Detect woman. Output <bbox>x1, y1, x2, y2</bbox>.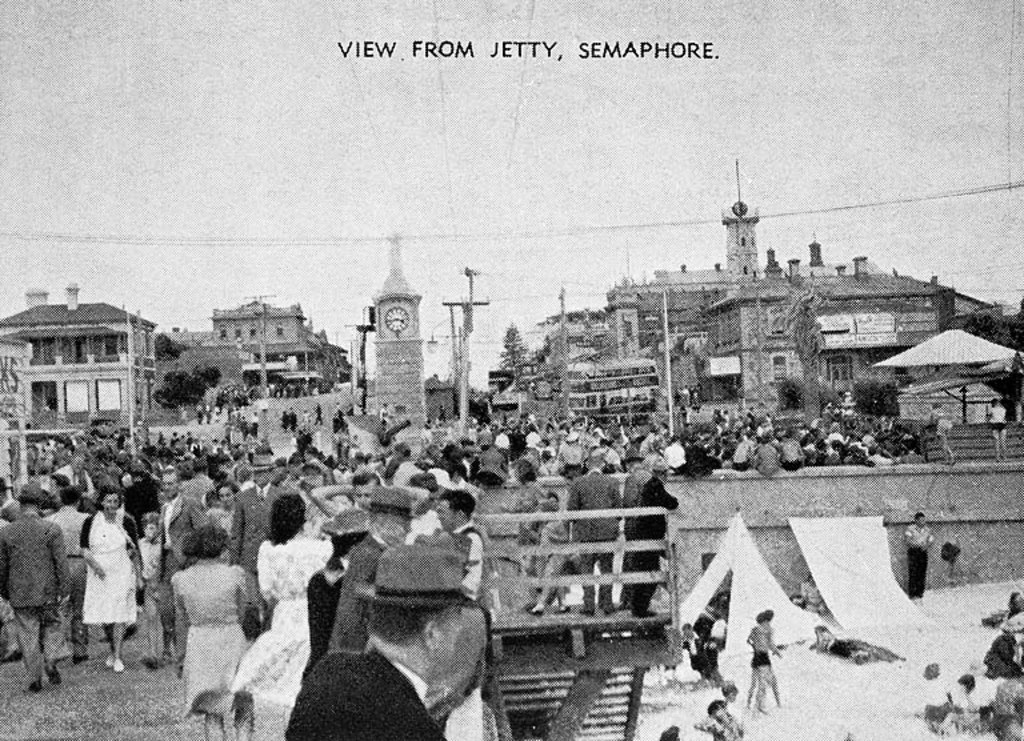
<bbox>232, 494, 328, 705</bbox>.
